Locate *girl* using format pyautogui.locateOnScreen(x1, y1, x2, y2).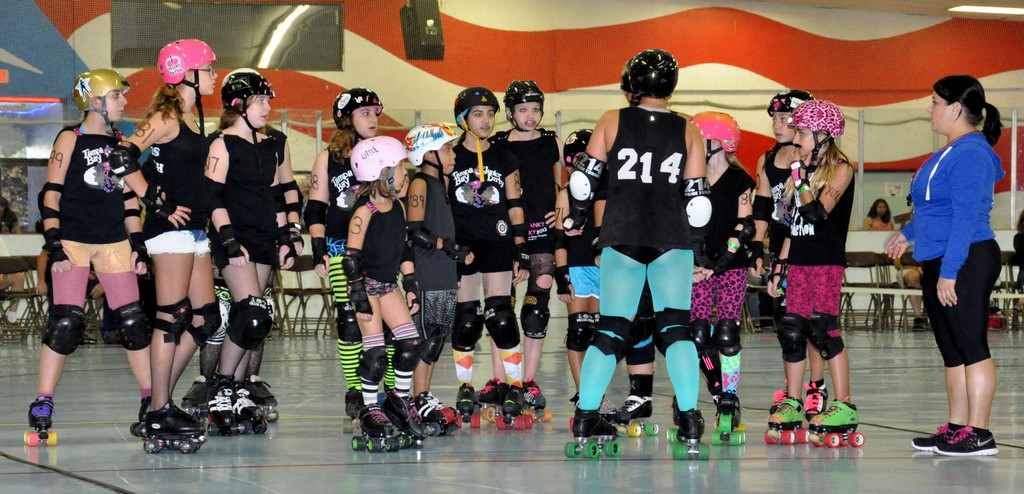
pyautogui.locateOnScreen(113, 40, 216, 442).
